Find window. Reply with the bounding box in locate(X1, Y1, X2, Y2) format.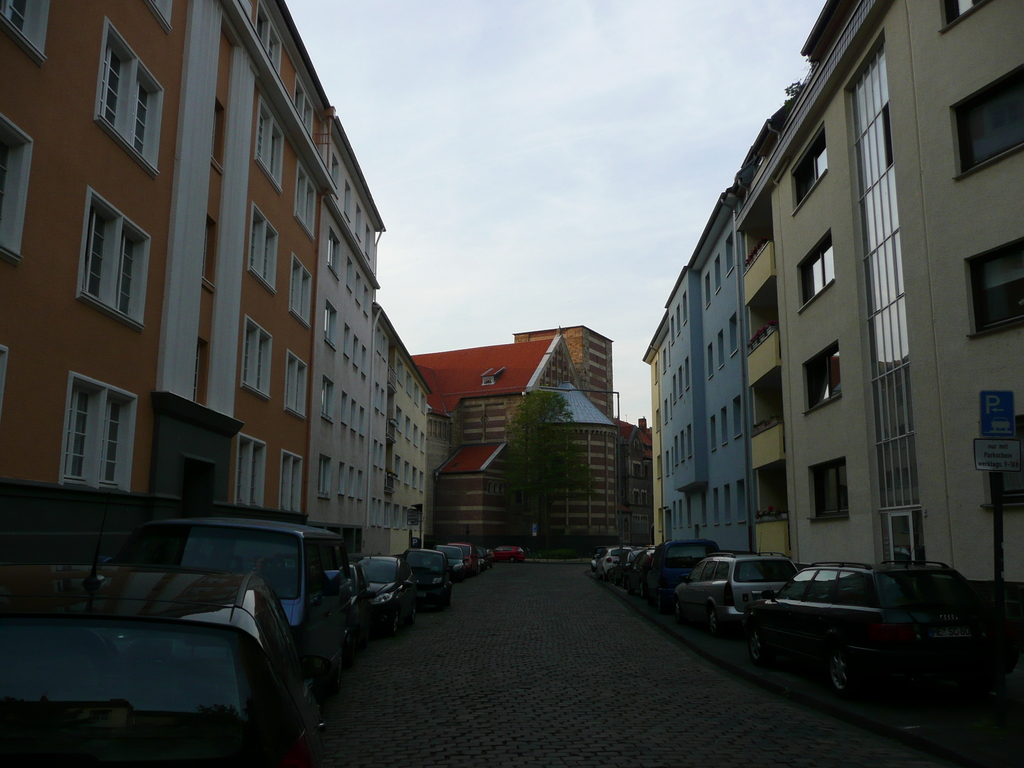
locate(938, 0, 989, 26).
